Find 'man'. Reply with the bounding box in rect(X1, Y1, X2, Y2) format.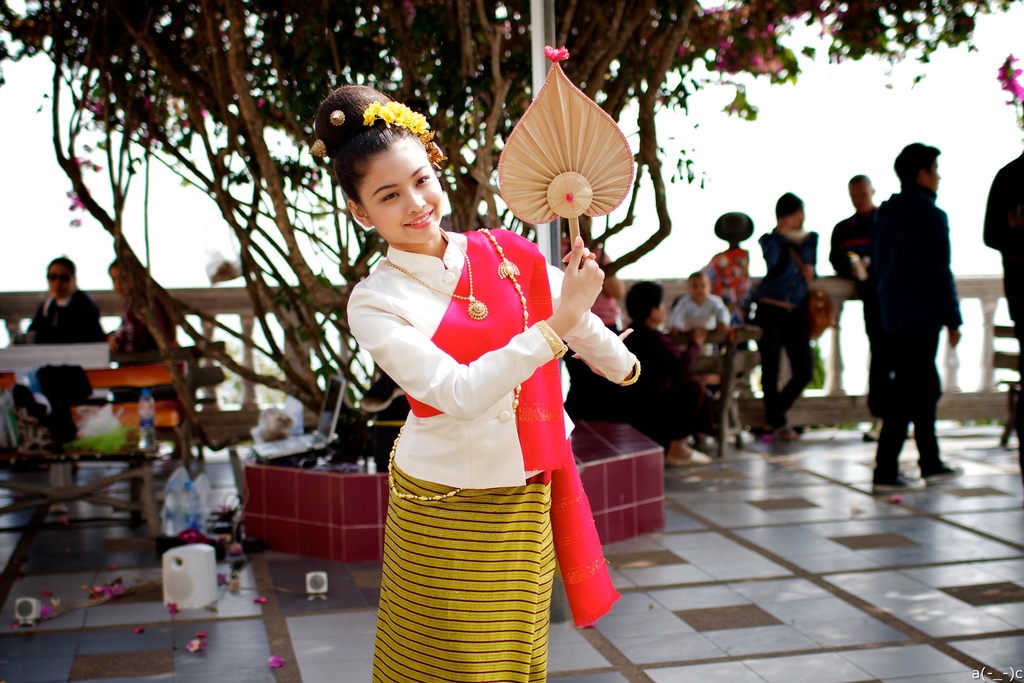
rect(829, 173, 880, 441).
